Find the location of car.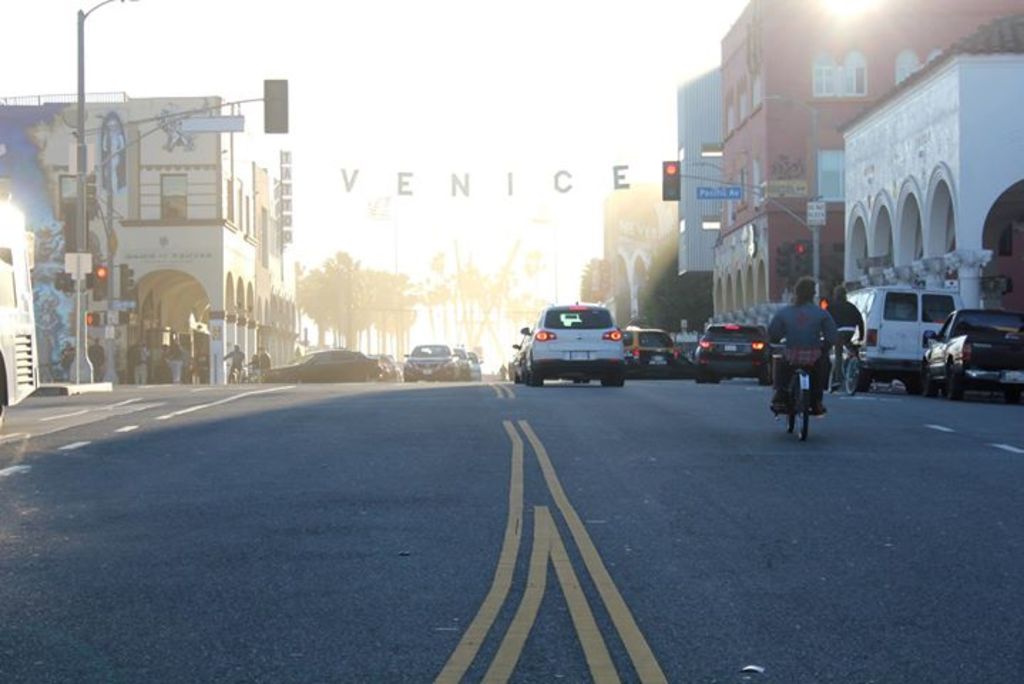
Location: 521, 298, 645, 383.
